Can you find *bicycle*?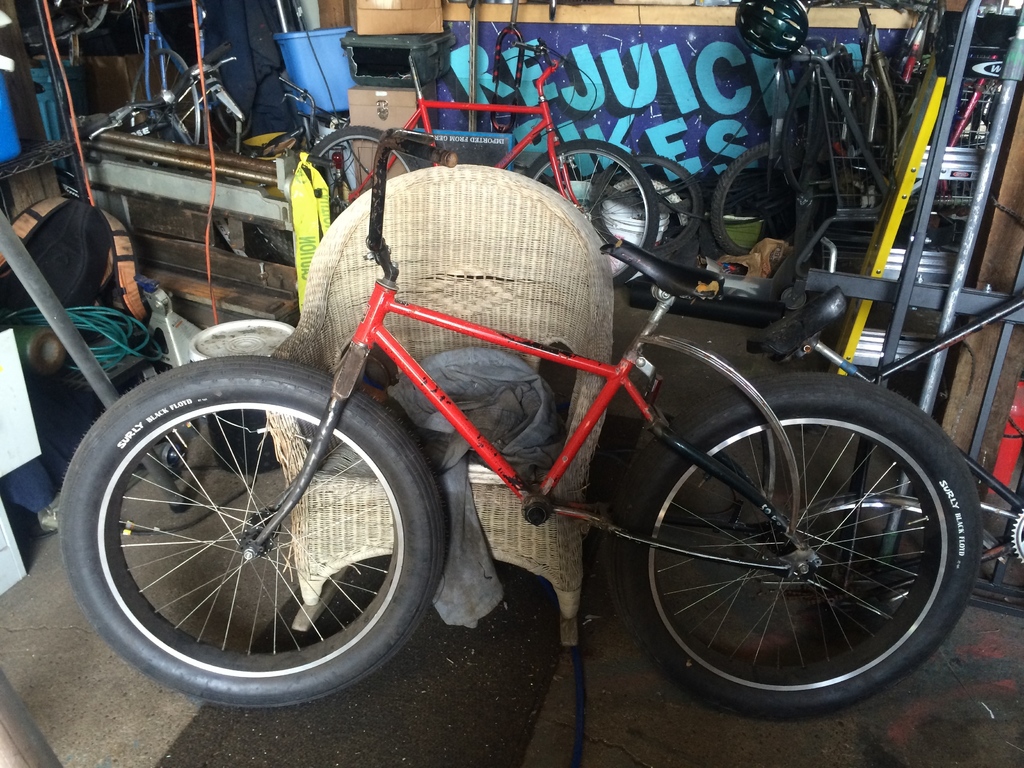
Yes, bounding box: [75,42,293,263].
